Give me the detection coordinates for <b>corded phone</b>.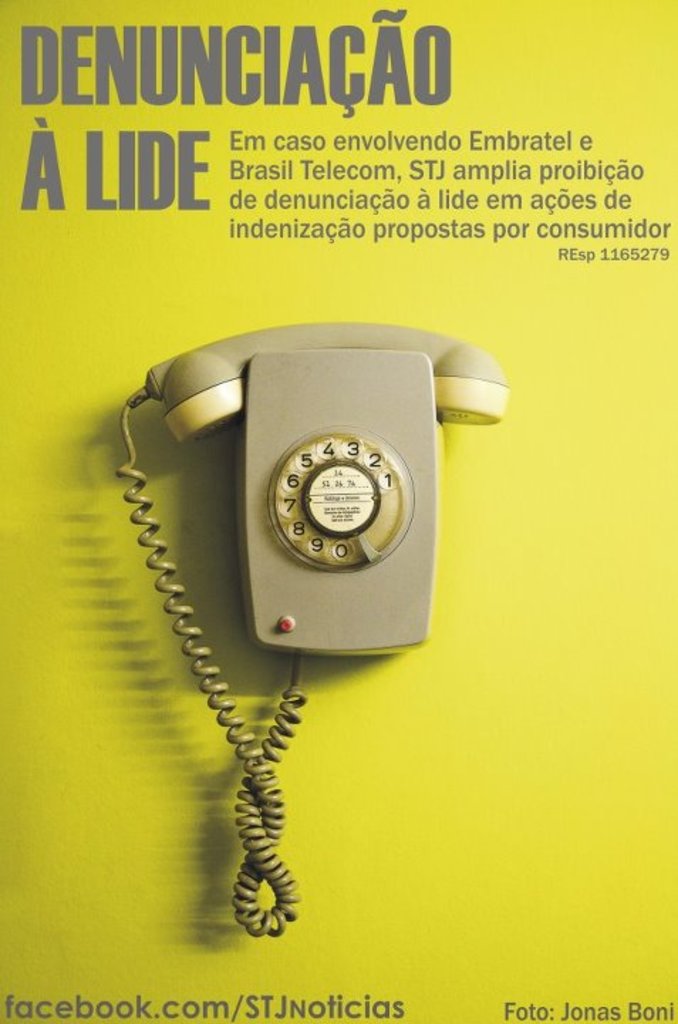
BBox(115, 304, 509, 937).
